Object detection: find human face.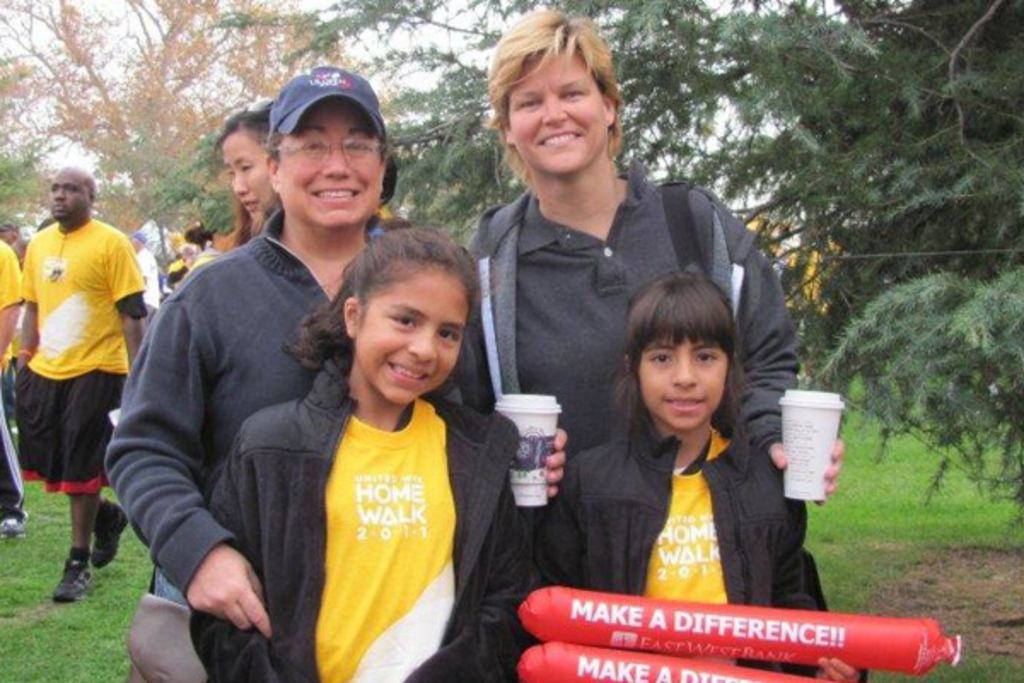
l=642, t=330, r=729, b=432.
